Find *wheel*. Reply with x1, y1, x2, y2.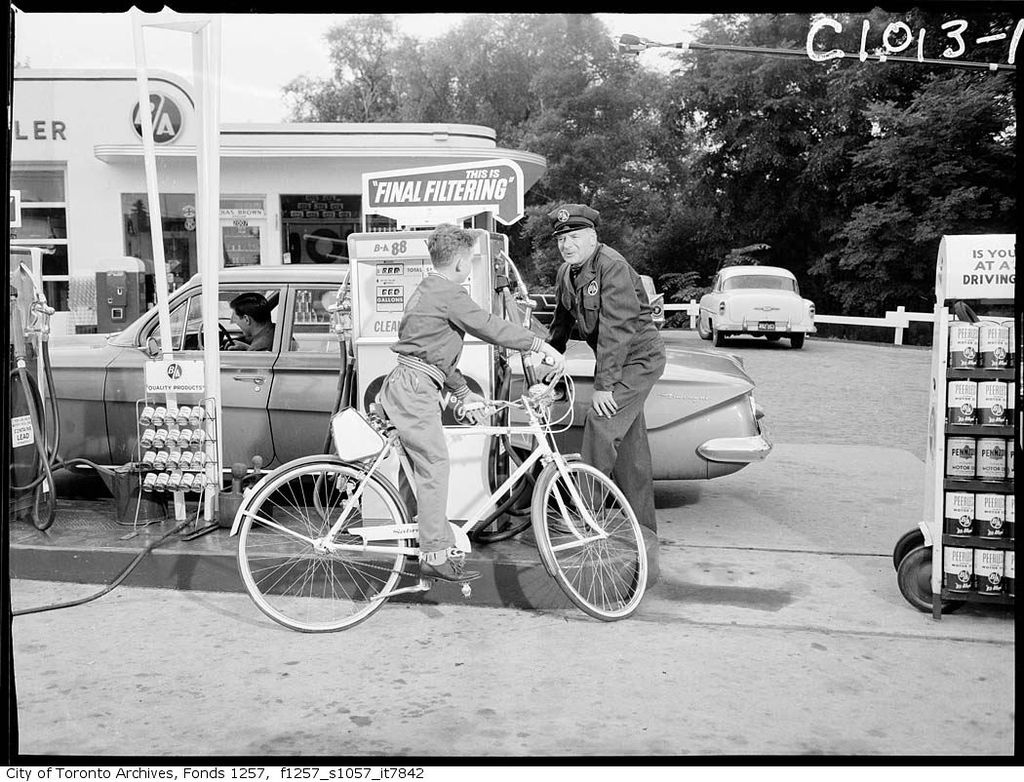
896, 544, 948, 614.
